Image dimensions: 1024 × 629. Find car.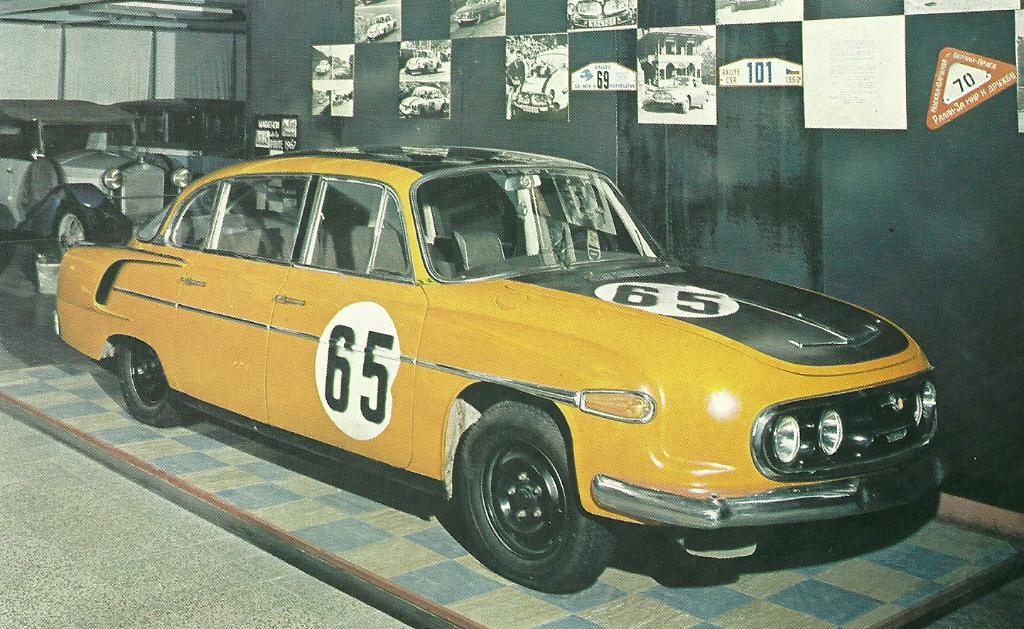
(48, 146, 940, 591).
